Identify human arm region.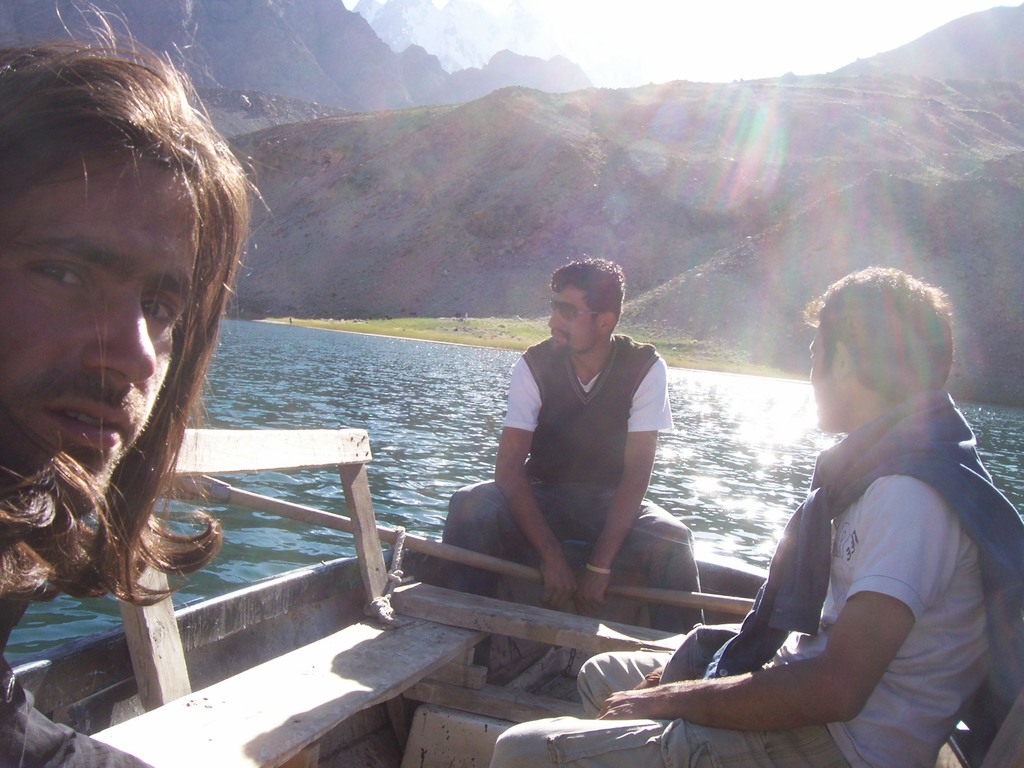
Region: detection(607, 510, 952, 724).
